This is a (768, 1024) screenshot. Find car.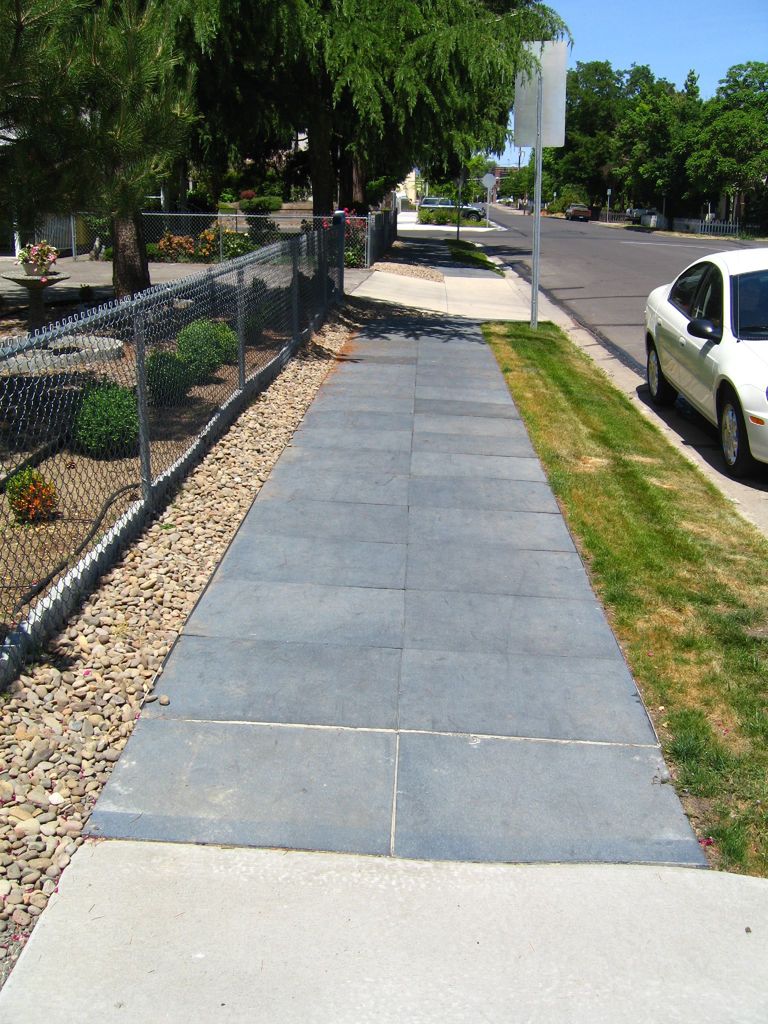
Bounding box: Rect(460, 204, 482, 216).
